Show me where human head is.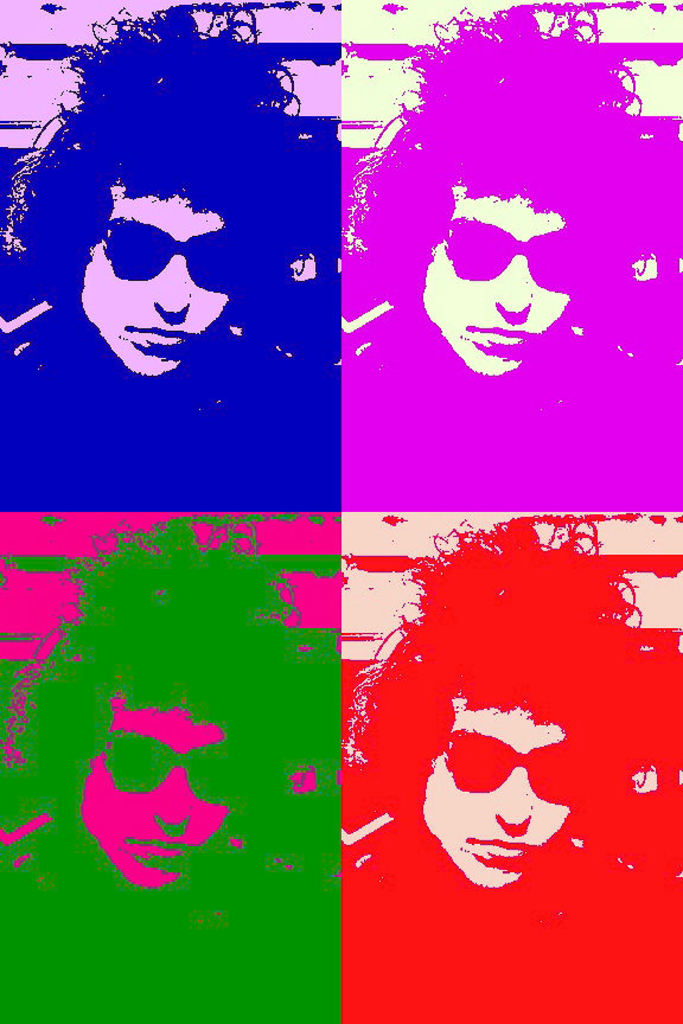
human head is at 403 110 633 376.
